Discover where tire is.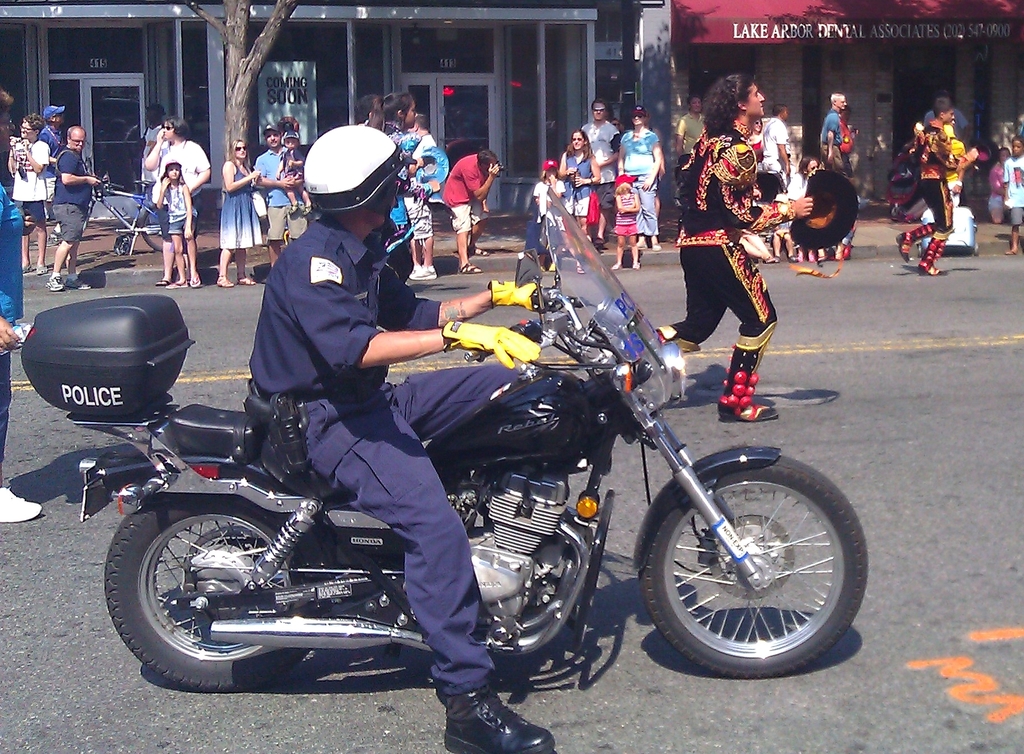
Discovered at x1=650, y1=449, x2=866, y2=671.
